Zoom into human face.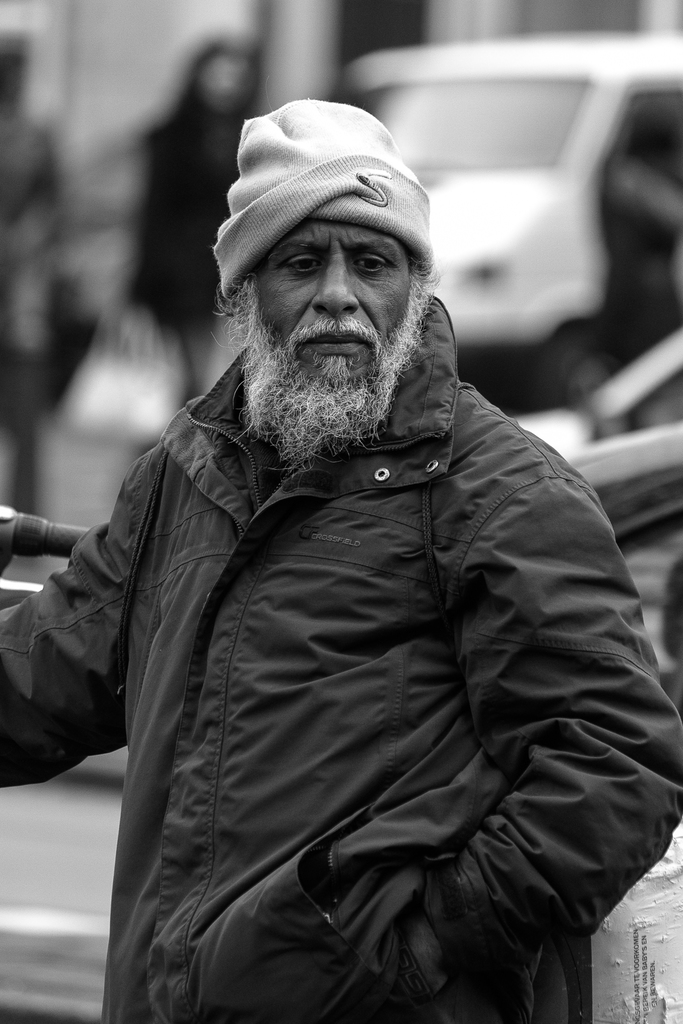
Zoom target: (259,216,408,421).
